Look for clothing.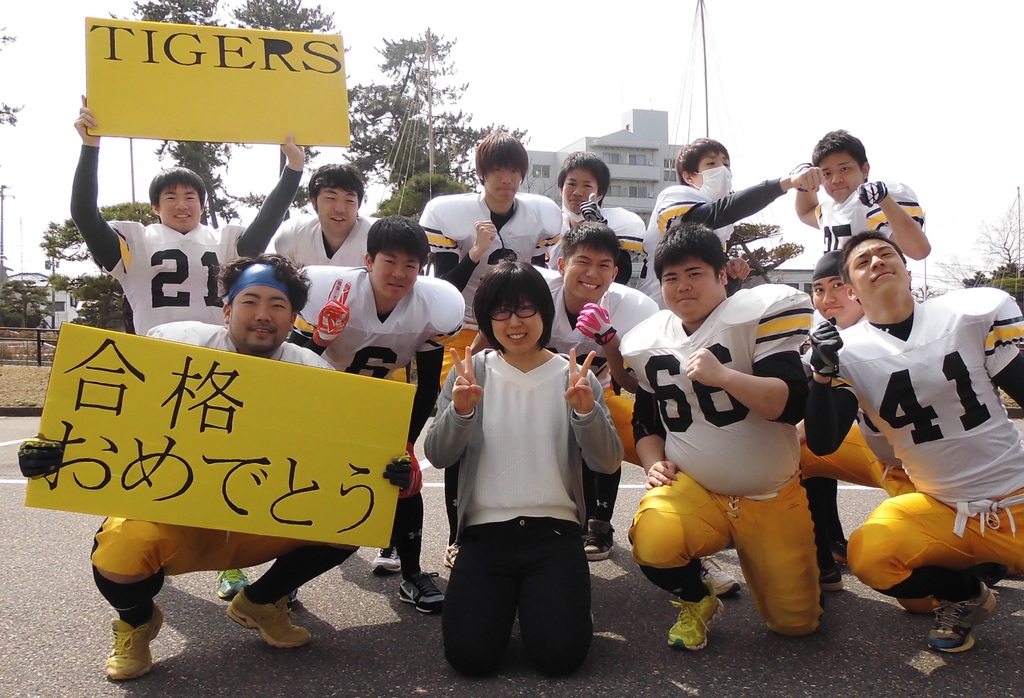
Found: (815, 181, 922, 255).
